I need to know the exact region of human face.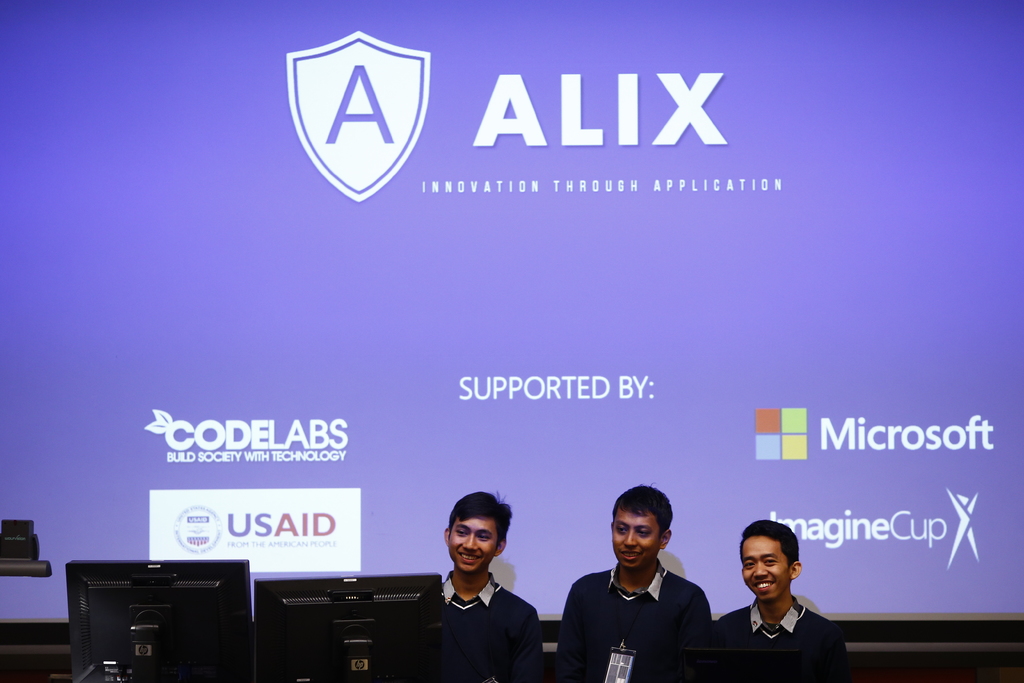
Region: select_region(452, 518, 497, 571).
